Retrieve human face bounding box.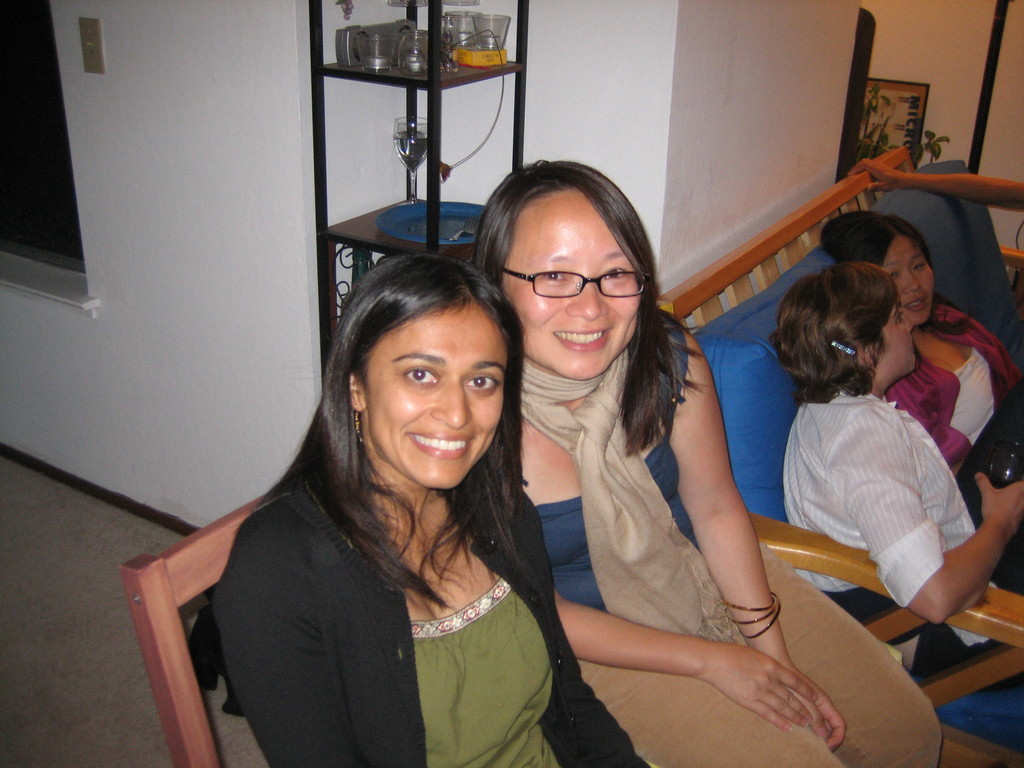
Bounding box: rect(882, 244, 936, 319).
